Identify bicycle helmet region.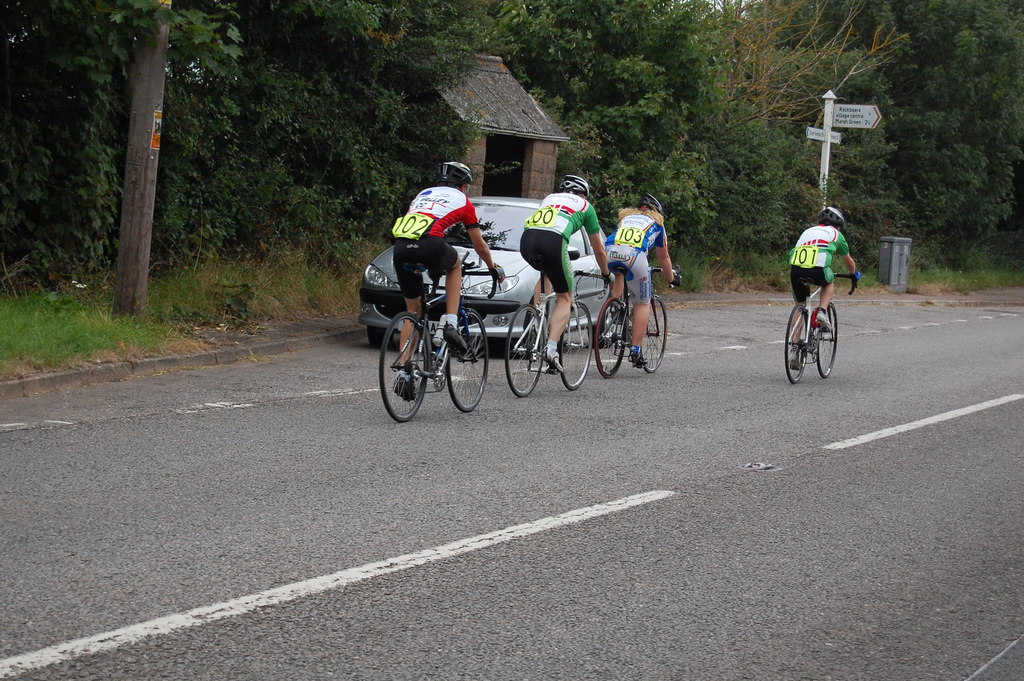
Region: 817, 204, 845, 229.
